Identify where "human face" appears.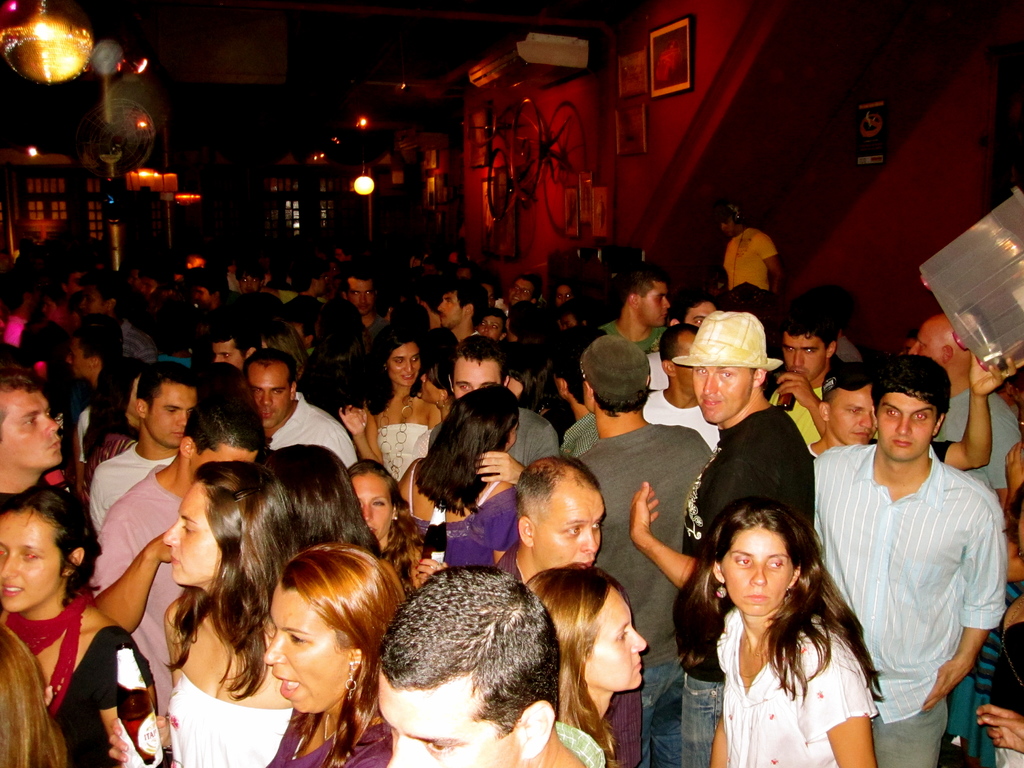
Appears at locate(586, 588, 646, 691).
